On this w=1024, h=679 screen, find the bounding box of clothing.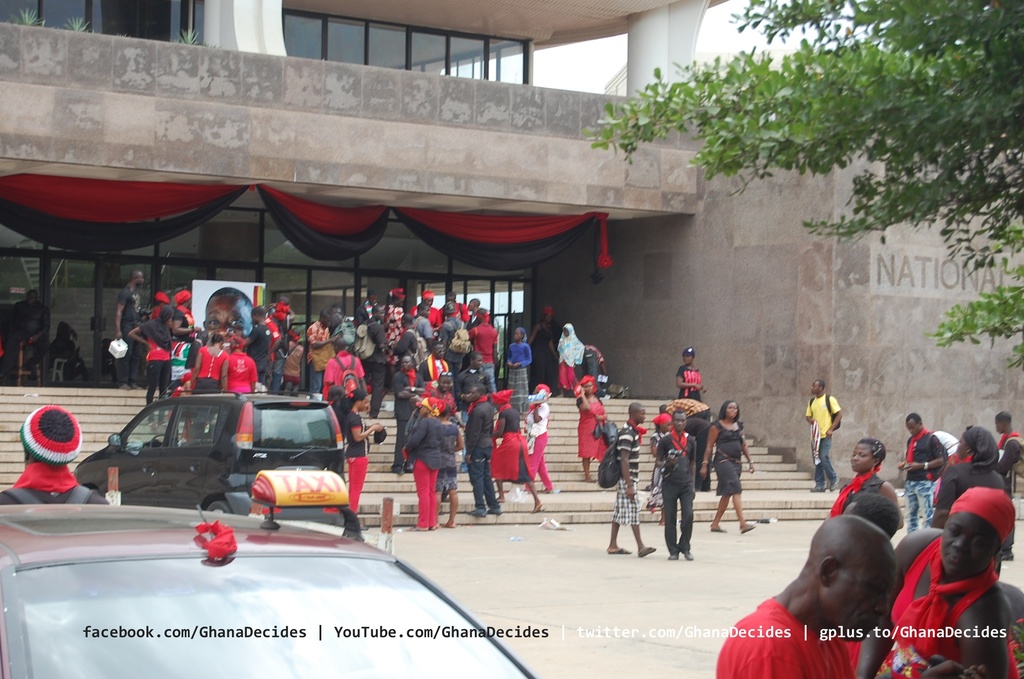
Bounding box: 525,387,550,489.
